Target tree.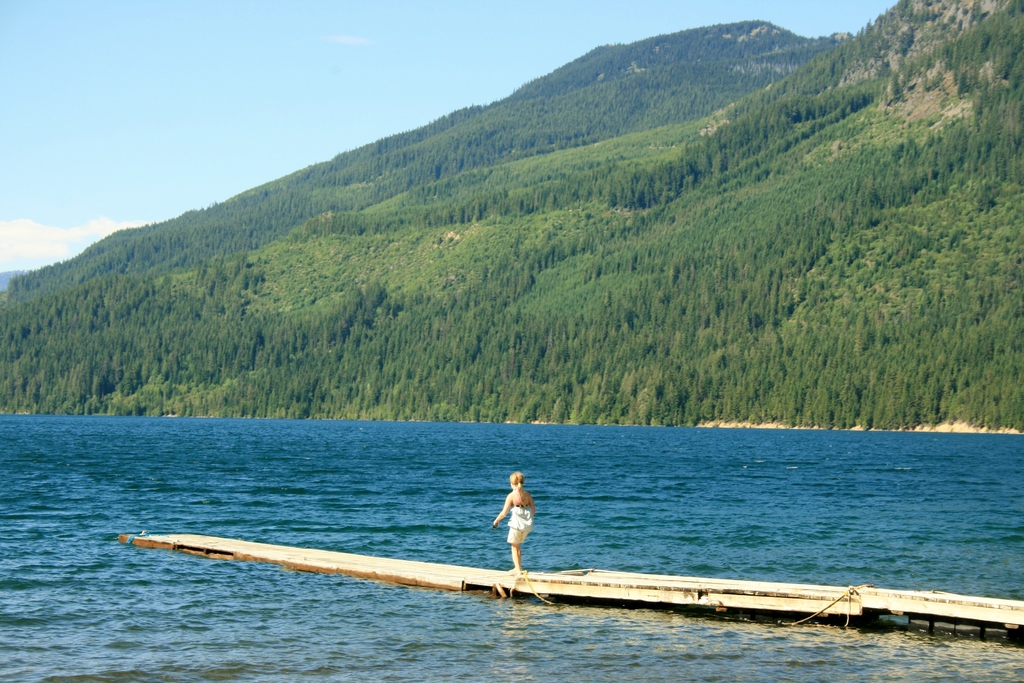
Target region: box(880, 390, 902, 432).
